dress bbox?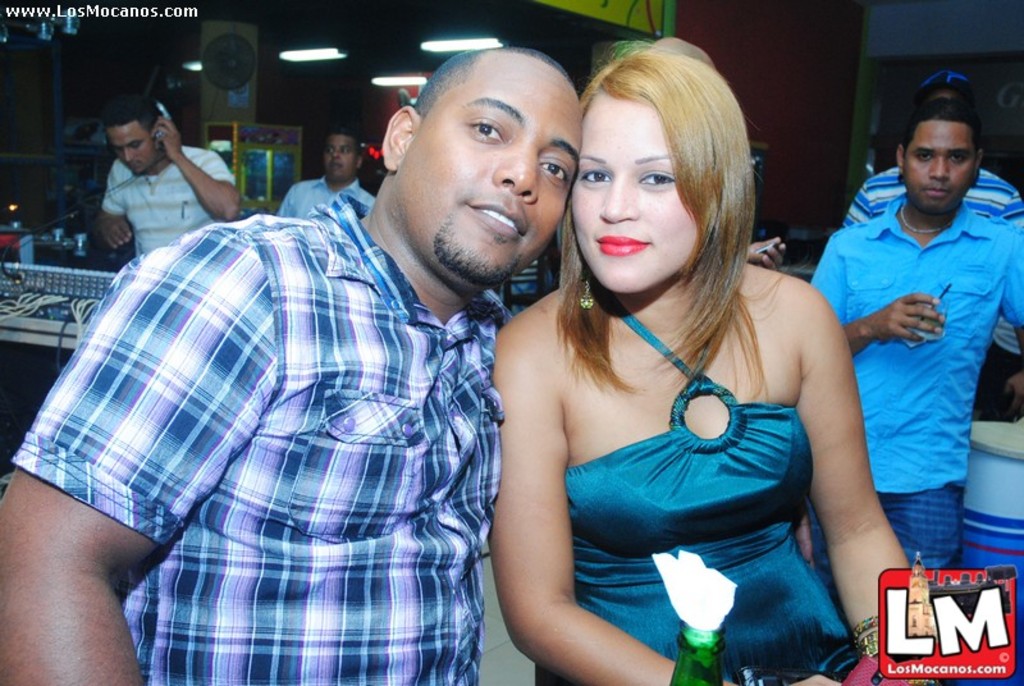
532, 278, 858, 685
